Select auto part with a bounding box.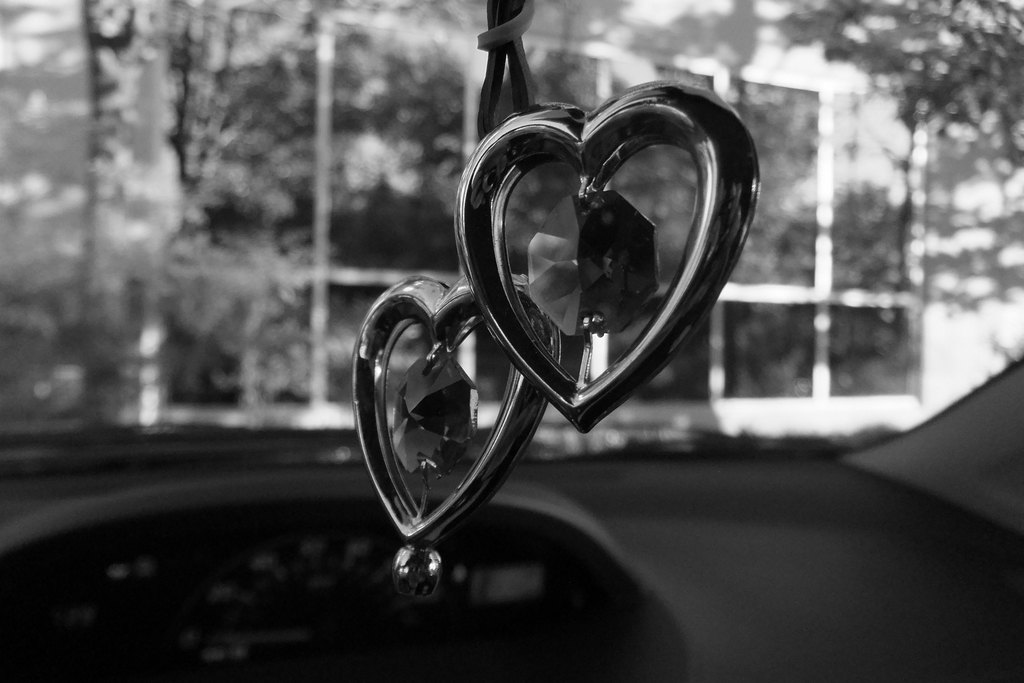
l=0, t=492, r=628, b=682.
